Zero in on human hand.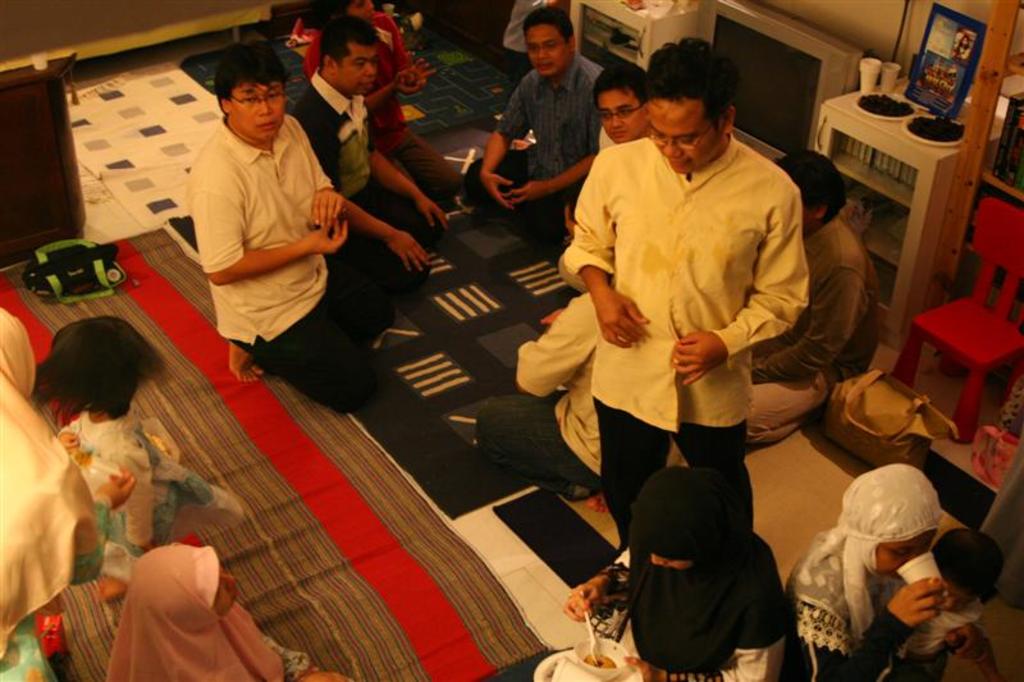
Zeroed in: {"left": 417, "top": 194, "right": 449, "bottom": 233}.
